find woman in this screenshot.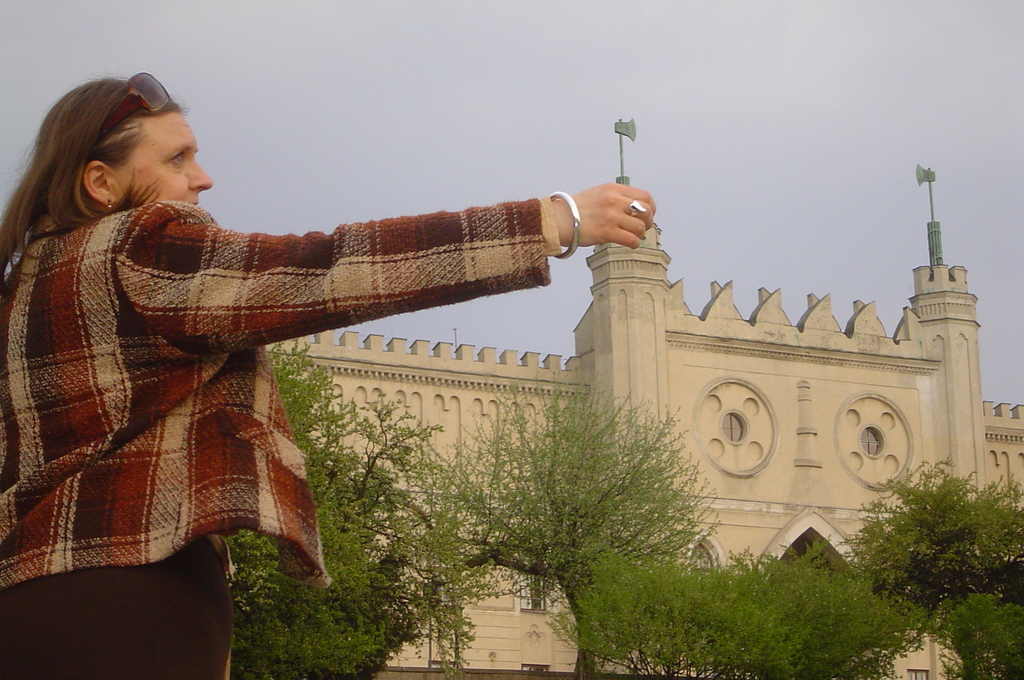
The bounding box for woman is <region>23, 108, 602, 651</region>.
